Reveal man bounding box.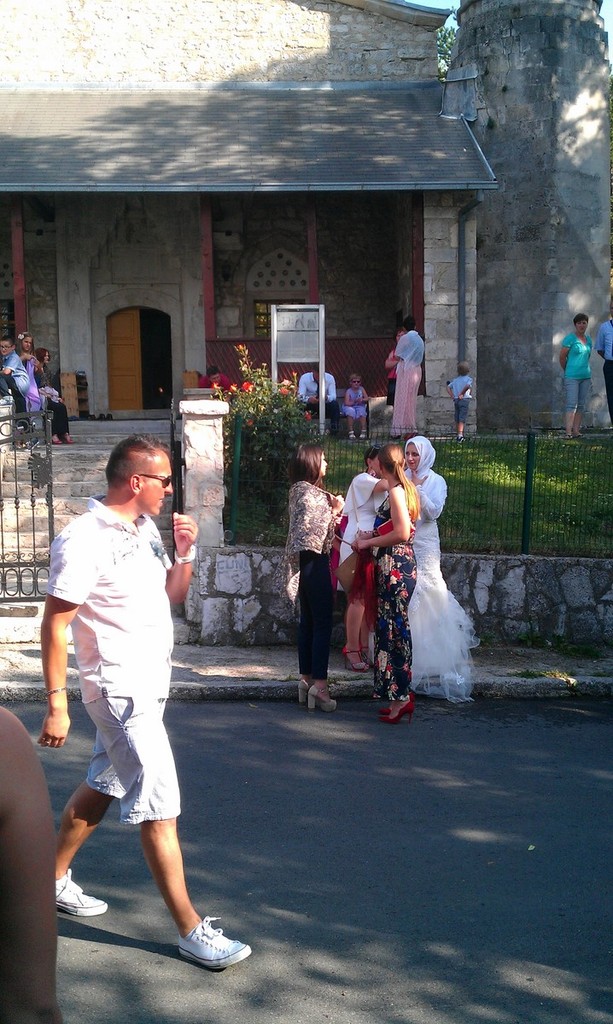
Revealed: crop(601, 300, 609, 409).
